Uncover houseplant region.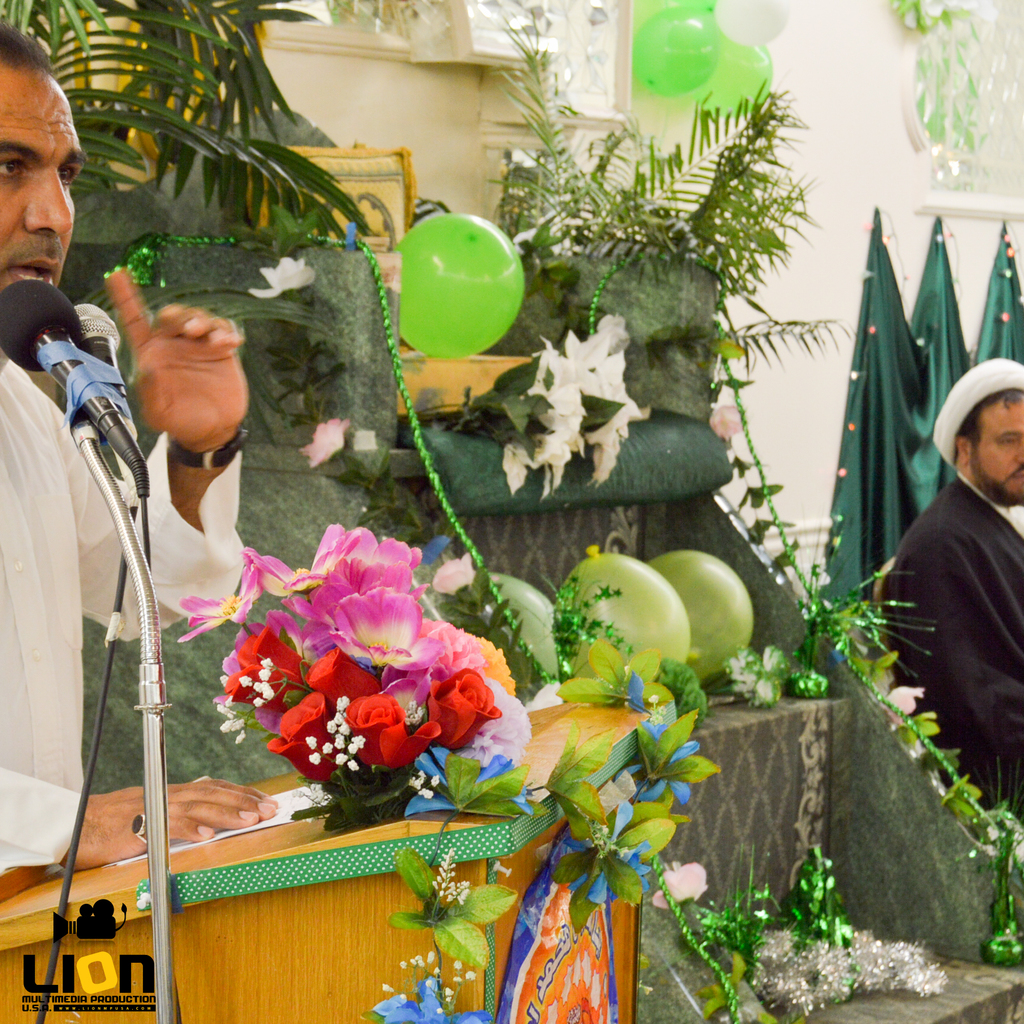
Uncovered: box=[481, 7, 863, 427].
